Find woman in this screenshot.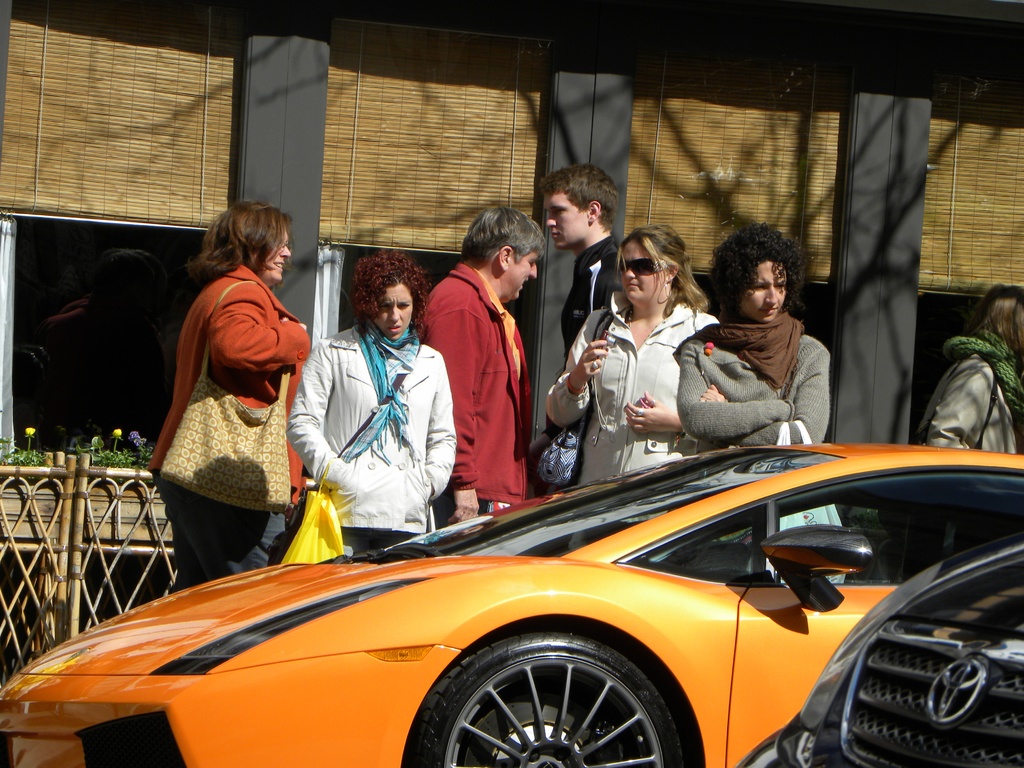
The bounding box for woman is [664,209,841,455].
